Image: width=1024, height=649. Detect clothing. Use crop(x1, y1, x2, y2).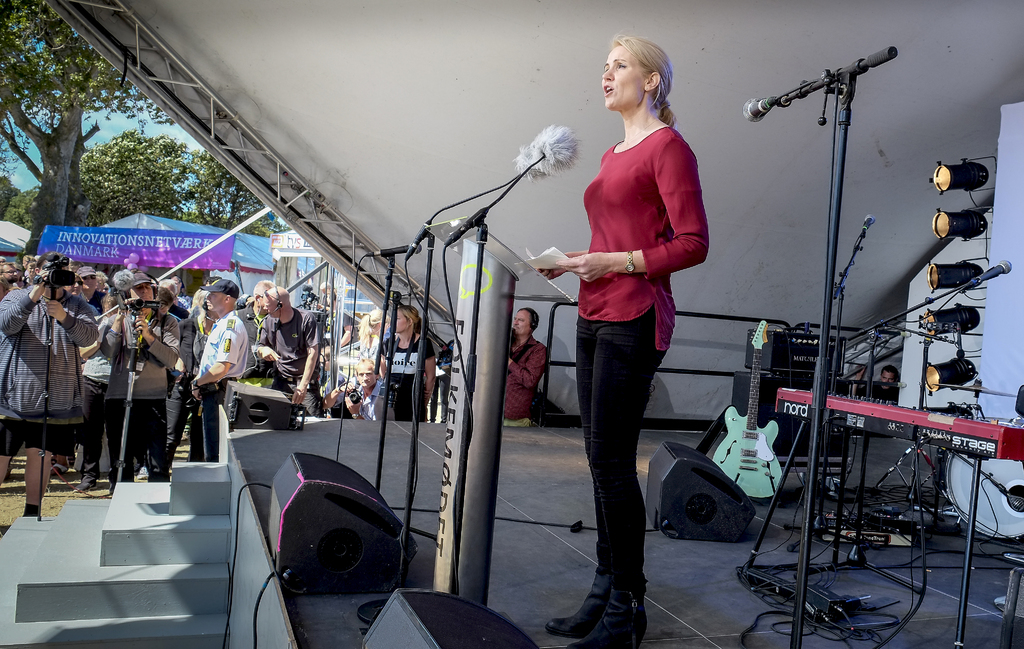
crop(257, 312, 324, 418).
